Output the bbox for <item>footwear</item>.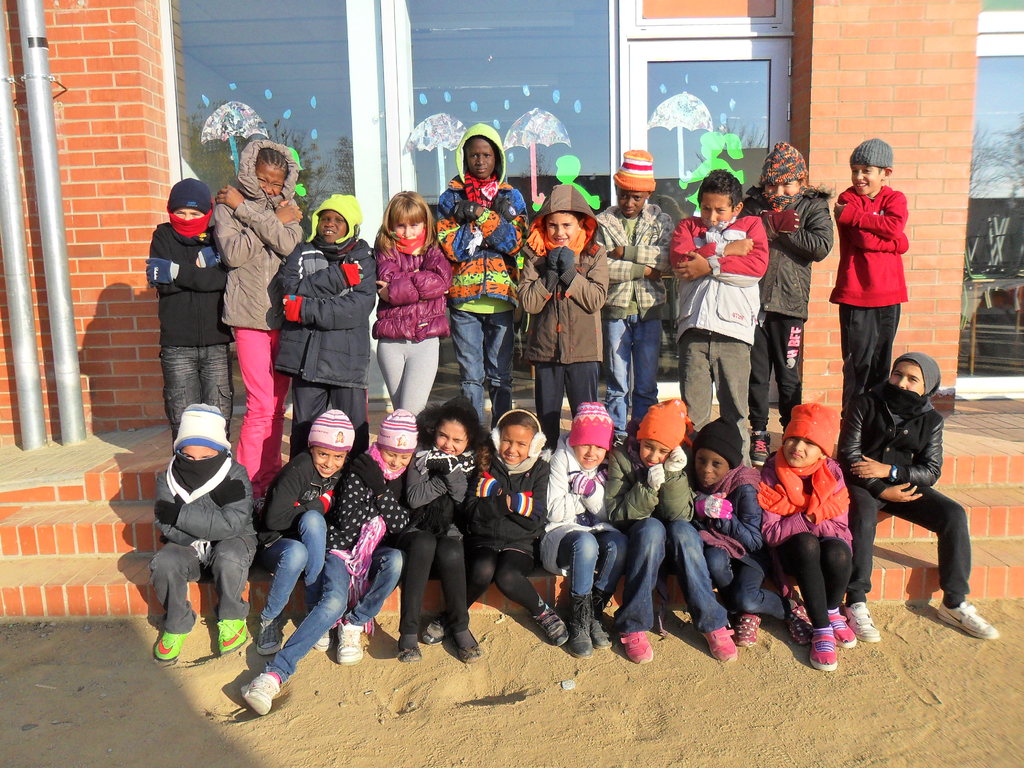
<bbox>454, 625, 483, 658</bbox>.
